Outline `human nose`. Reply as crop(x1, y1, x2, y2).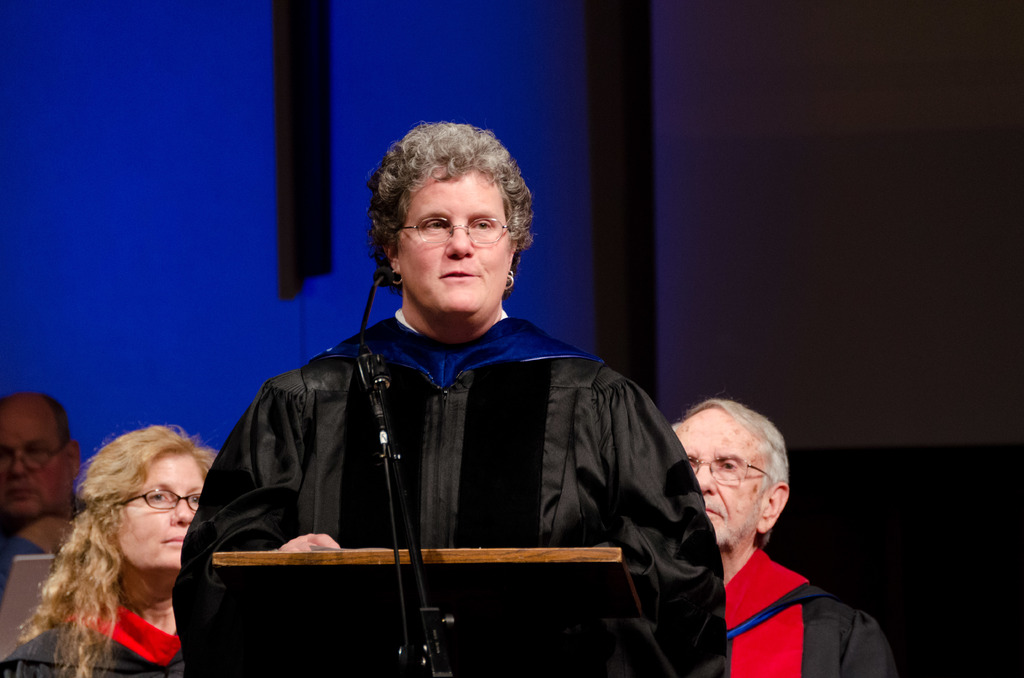
crop(173, 495, 191, 524).
